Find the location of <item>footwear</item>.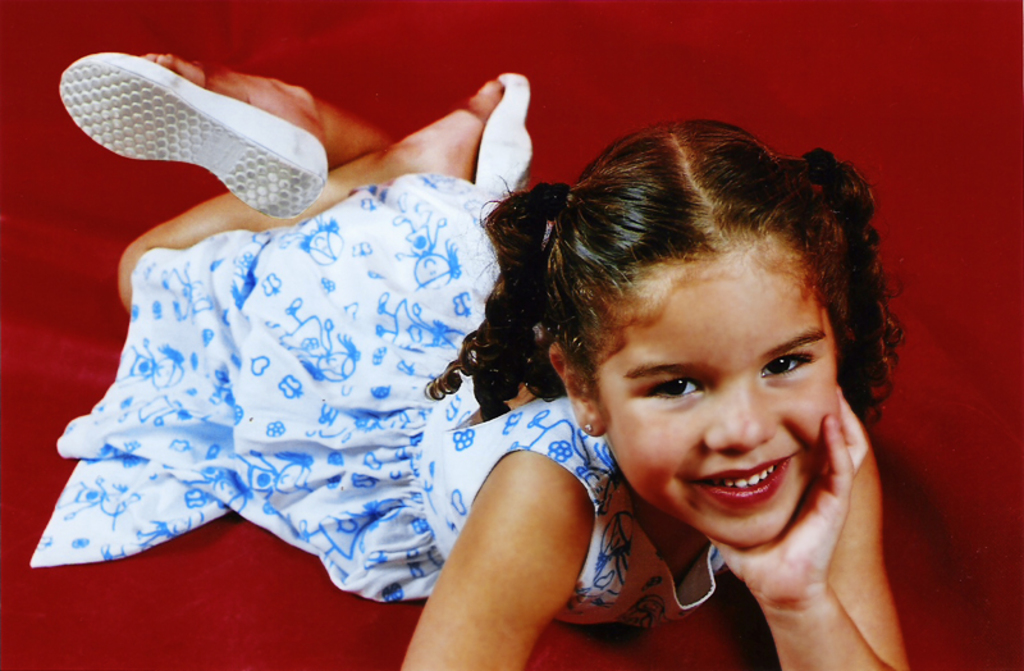
Location: detection(64, 55, 364, 239).
